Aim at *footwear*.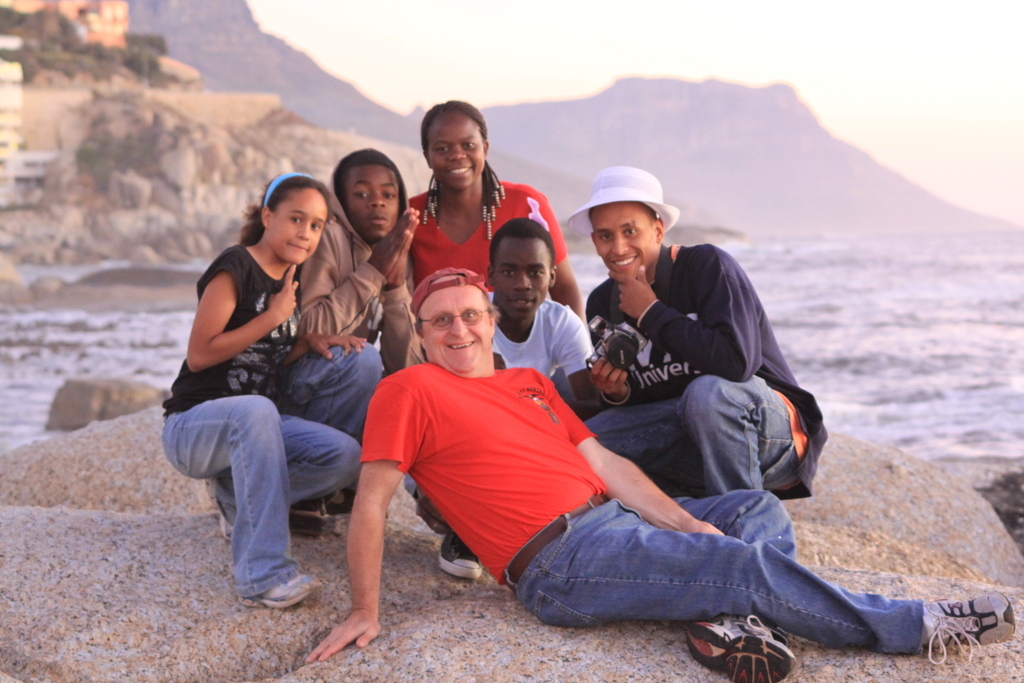
Aimed at [left=445, top=533, right=482, bottom=578].
